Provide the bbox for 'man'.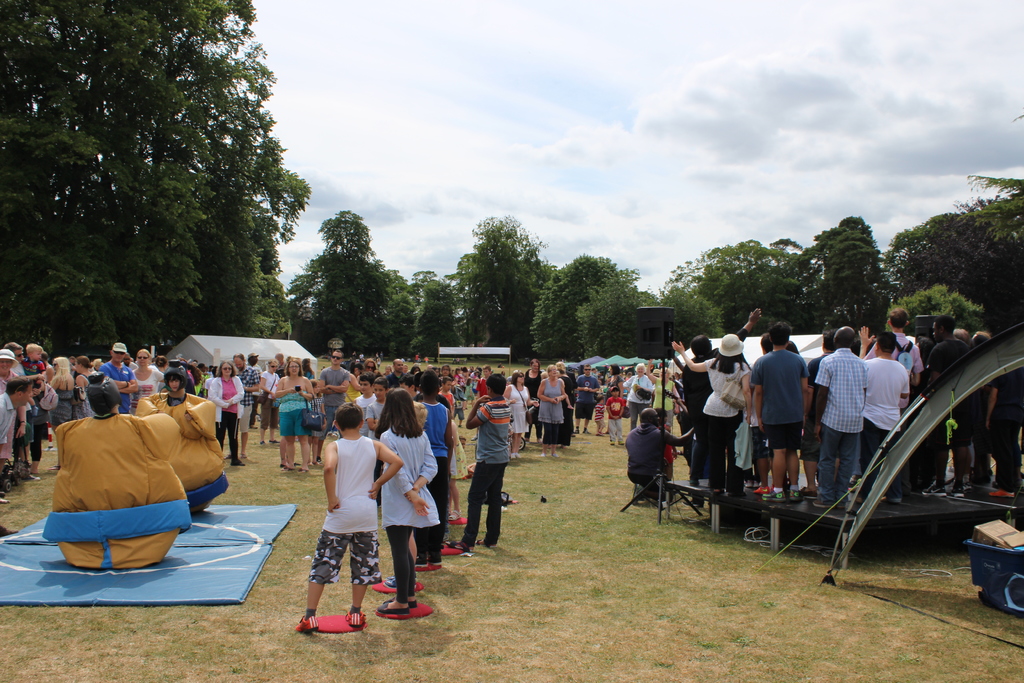
crop(274, 352, 290, 403).
